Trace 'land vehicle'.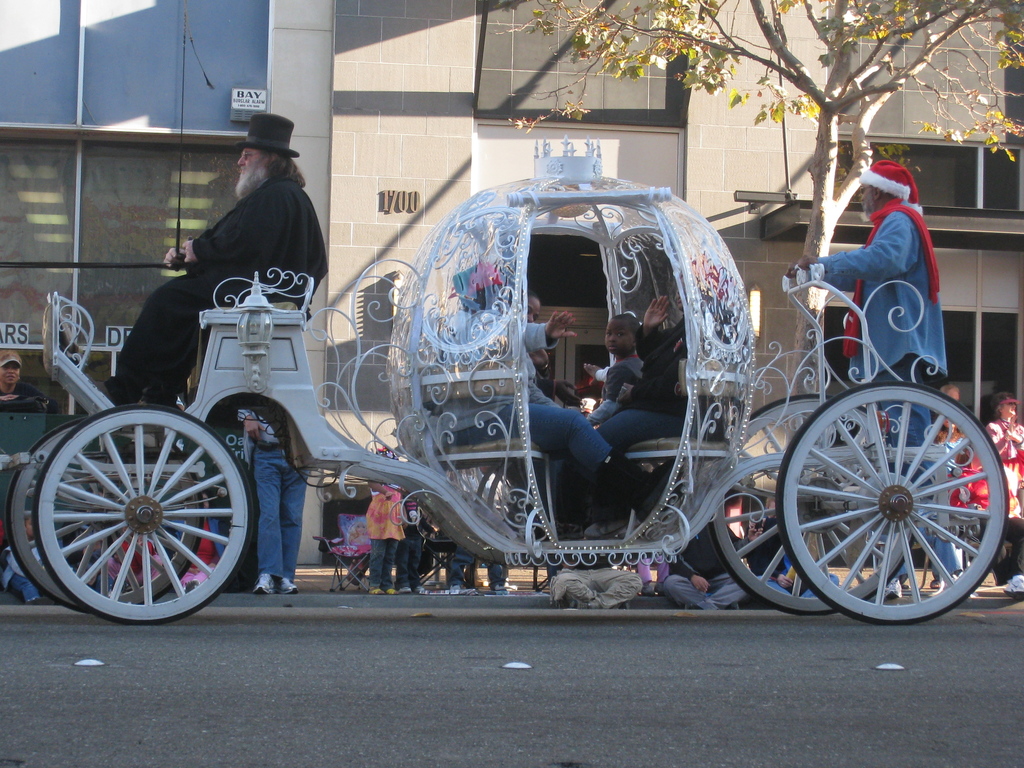
Traced to (x1=20, y1=164, x2=996, y2=640).
